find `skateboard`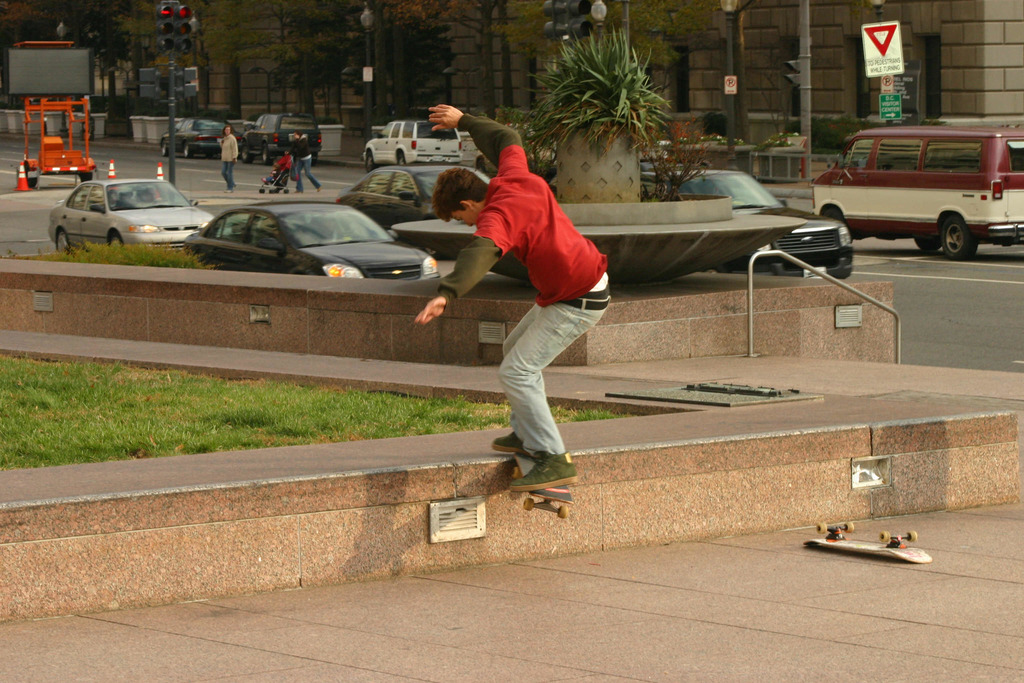
Rect(486, 443, 585, 509)
